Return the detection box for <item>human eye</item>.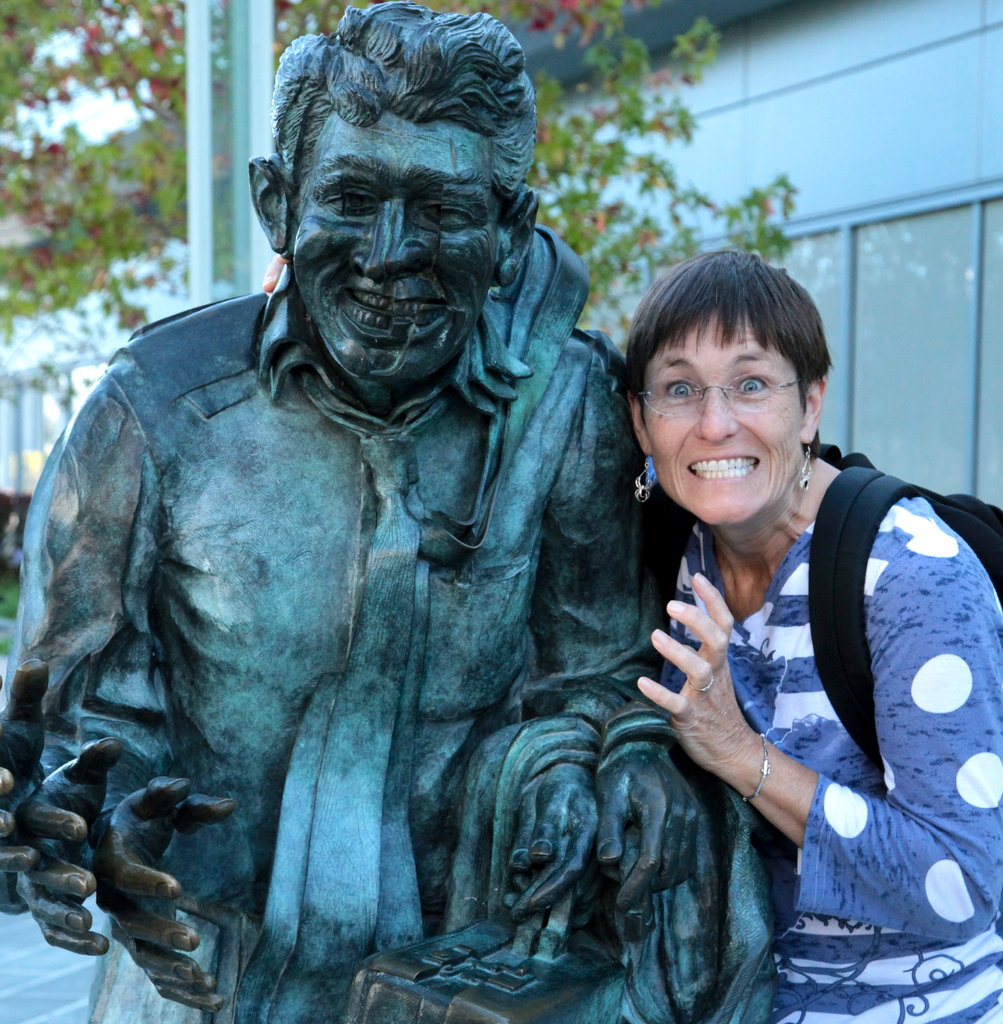
[x1=328, y1=182, x2=373, y2=216].
